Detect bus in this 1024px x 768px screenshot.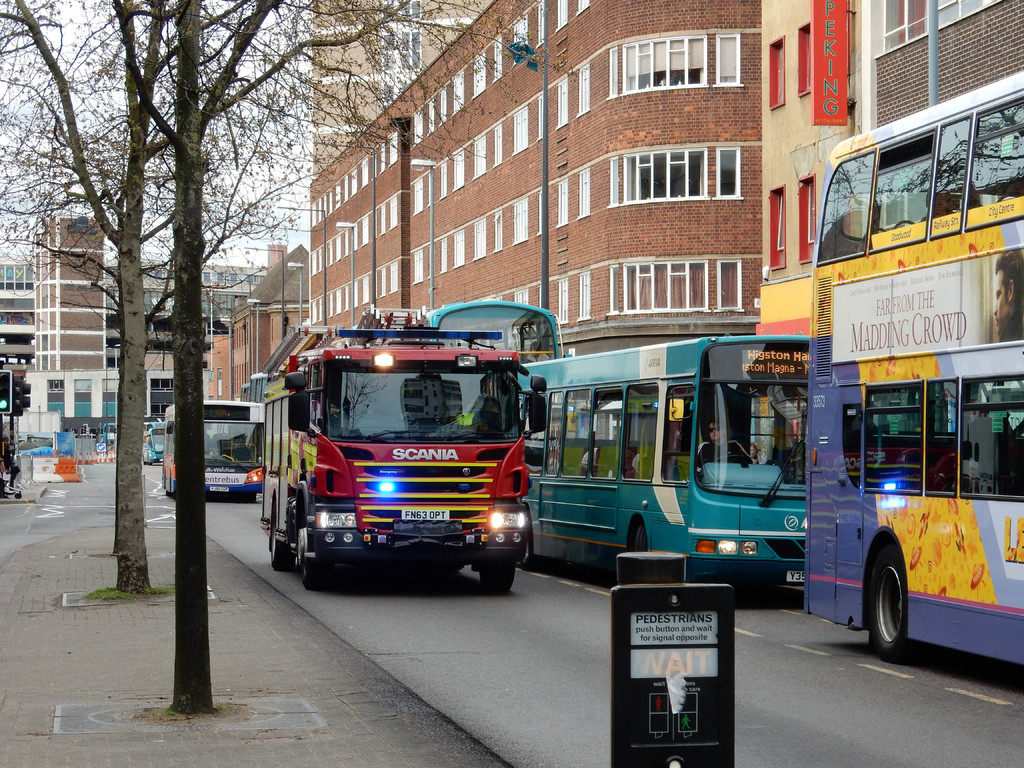
Detection: {"left": 799, "top": 67, "right": 1022, "bottom": 668}.
